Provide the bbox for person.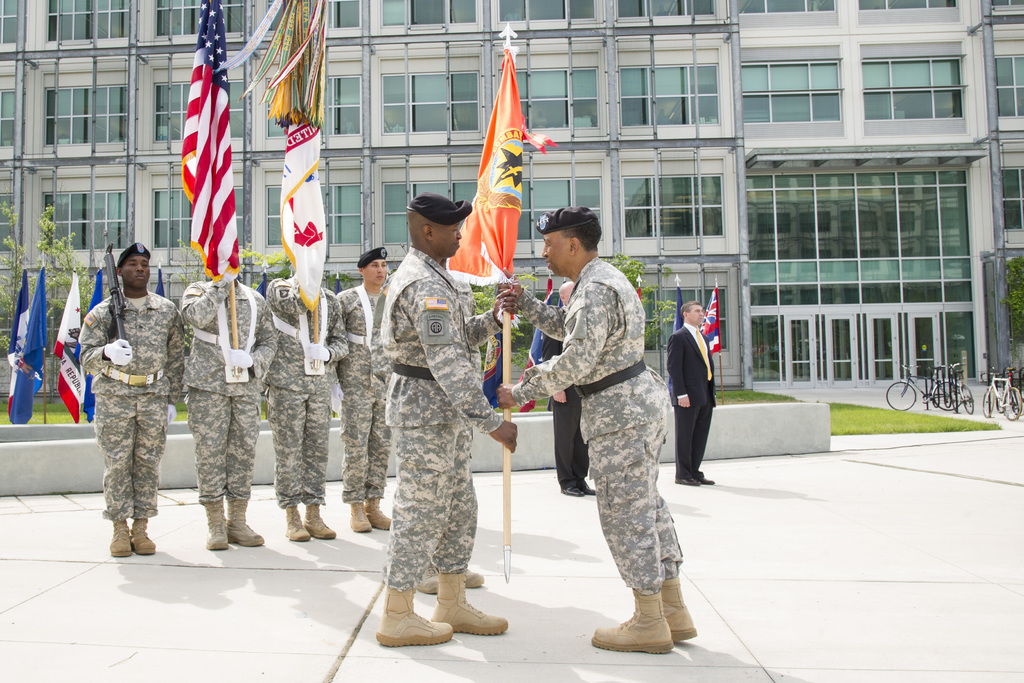
{"x1": 325, "y1": 249, "x2": 397, "y2": 536}.
